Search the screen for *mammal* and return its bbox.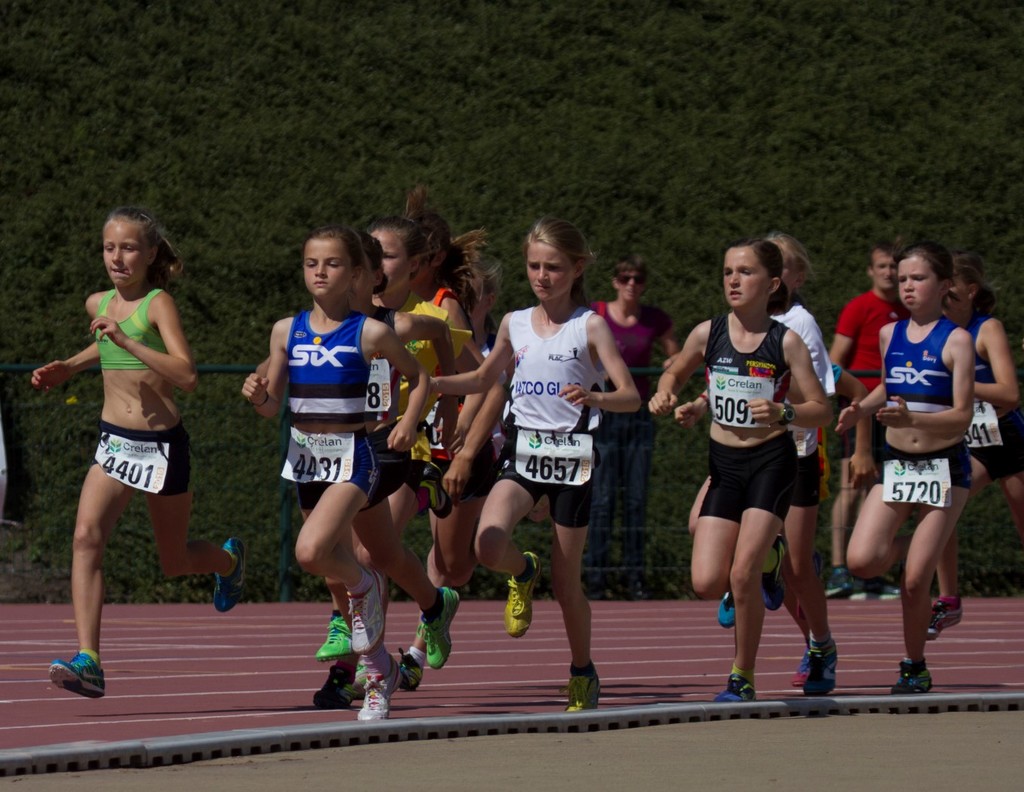
Found: region(829, 243, 904, 599).
